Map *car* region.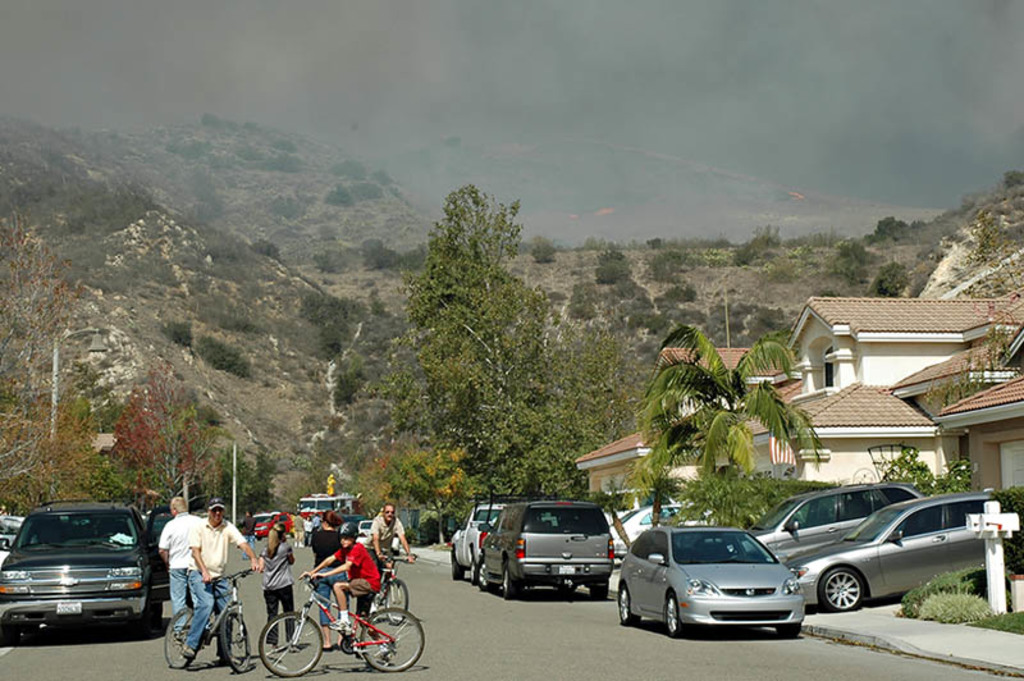
Mapped to pyautogui.locateOnScreen(0, 495, 178, 629).
